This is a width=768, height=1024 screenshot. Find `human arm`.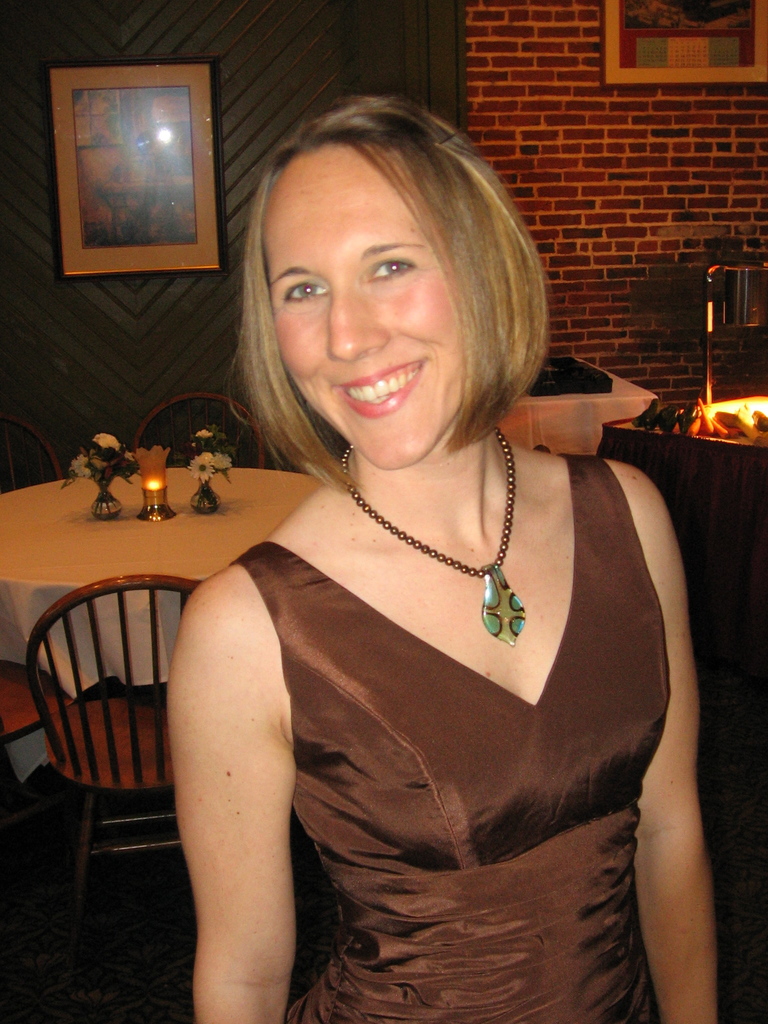
Bounding box: x1=602, y1=455, x2=721, y2=1022.
